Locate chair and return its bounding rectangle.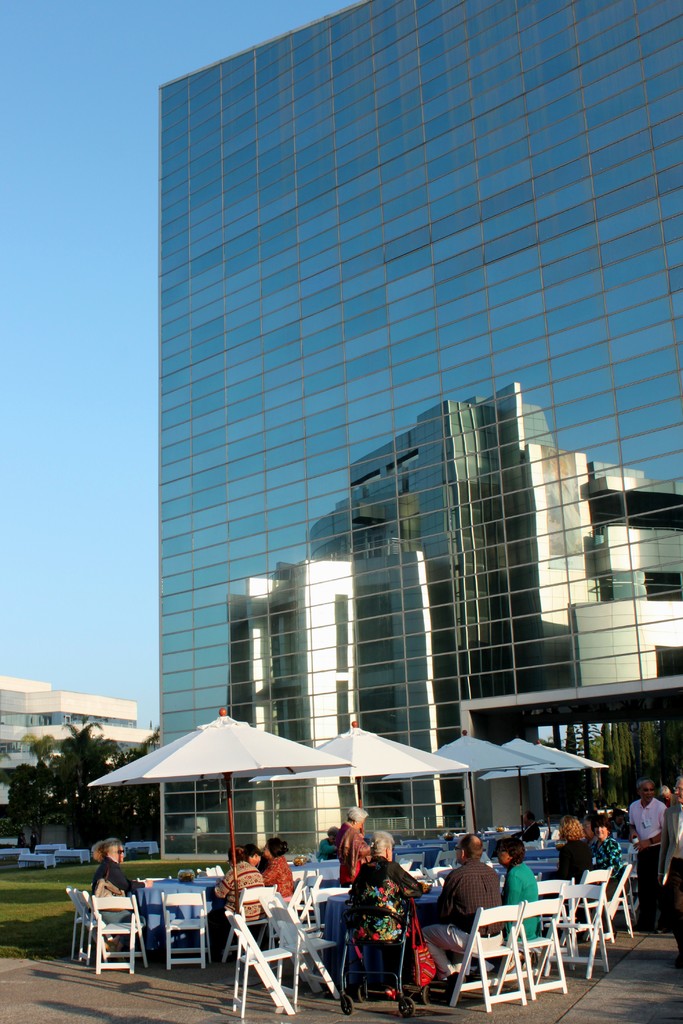
box(279, 874, 322, 952).
